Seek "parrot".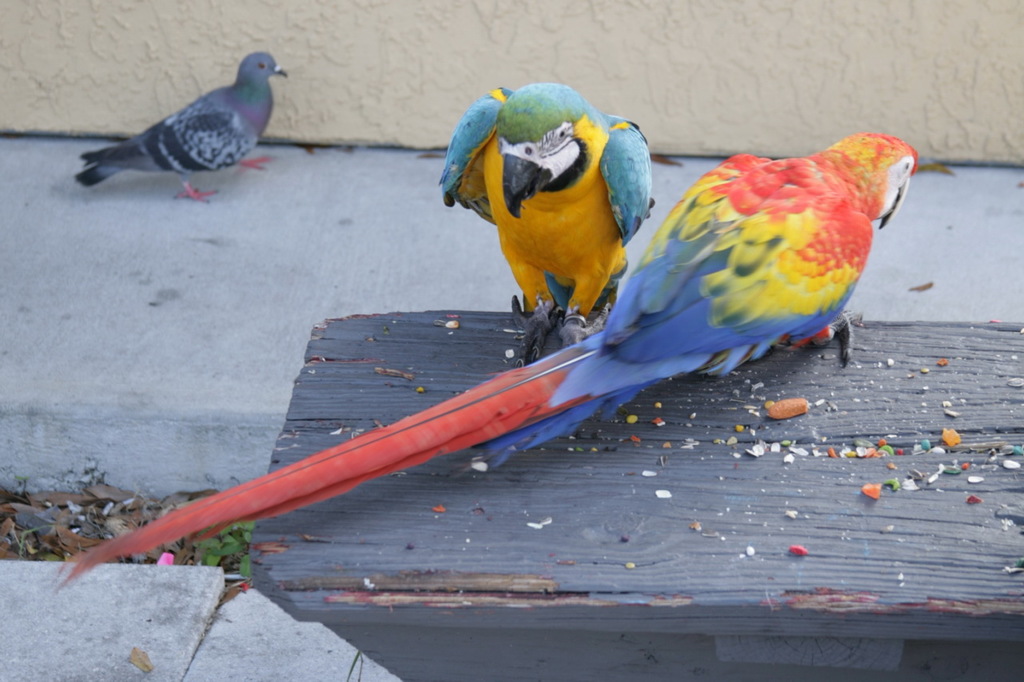
[441, 76, 658, 360].
